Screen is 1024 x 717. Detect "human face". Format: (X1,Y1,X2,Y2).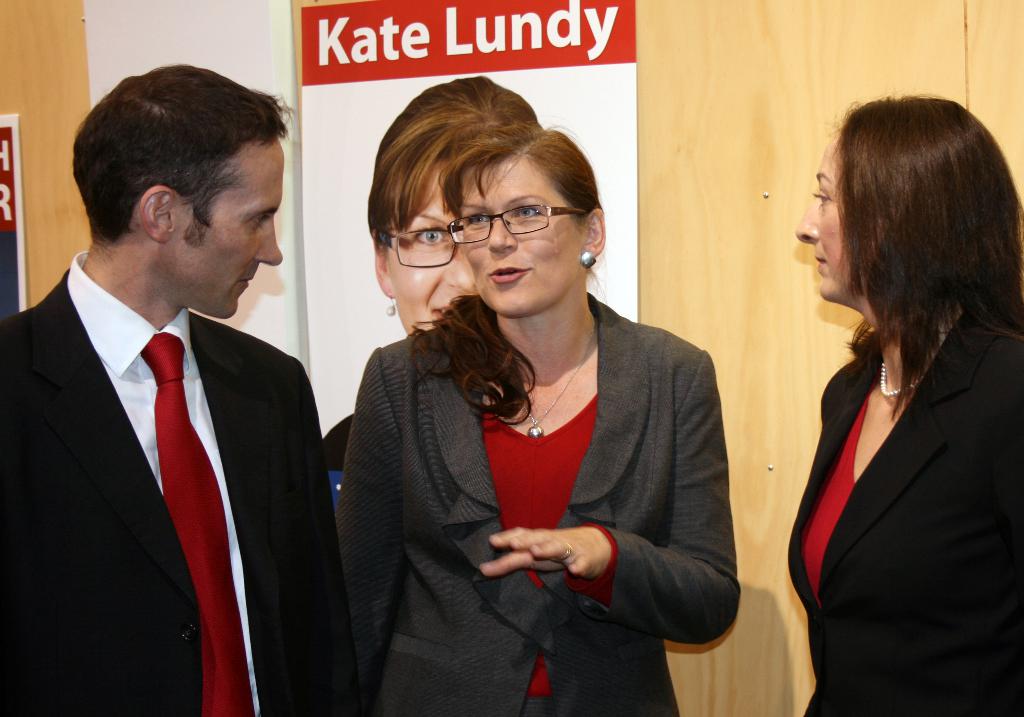
(788,133,845,304).
